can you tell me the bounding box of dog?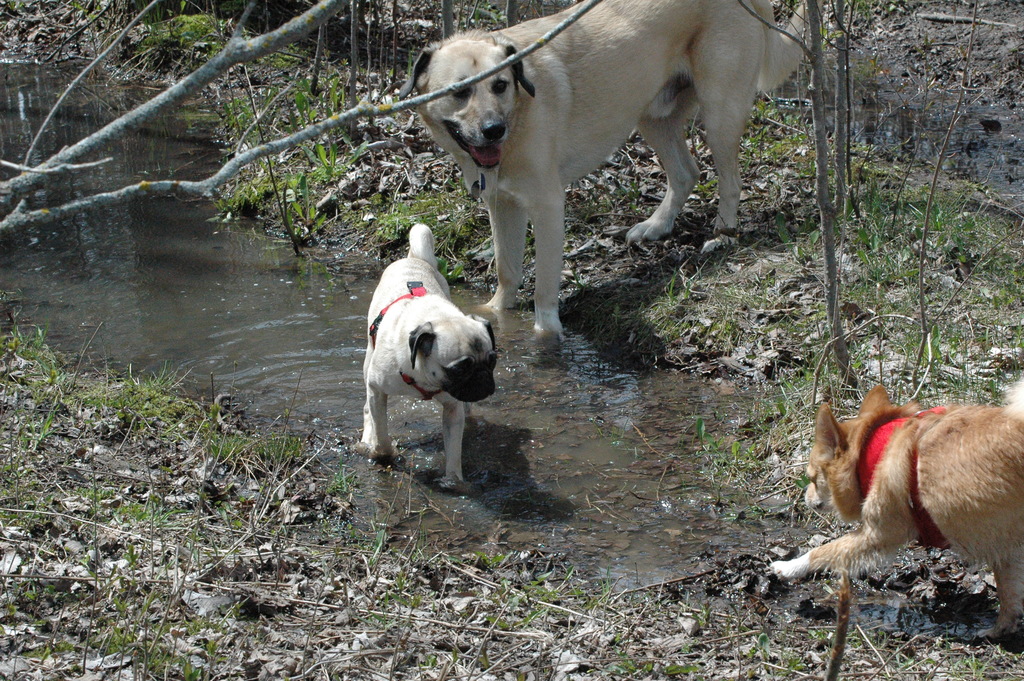
box=[766, 382, 1023, 644].
